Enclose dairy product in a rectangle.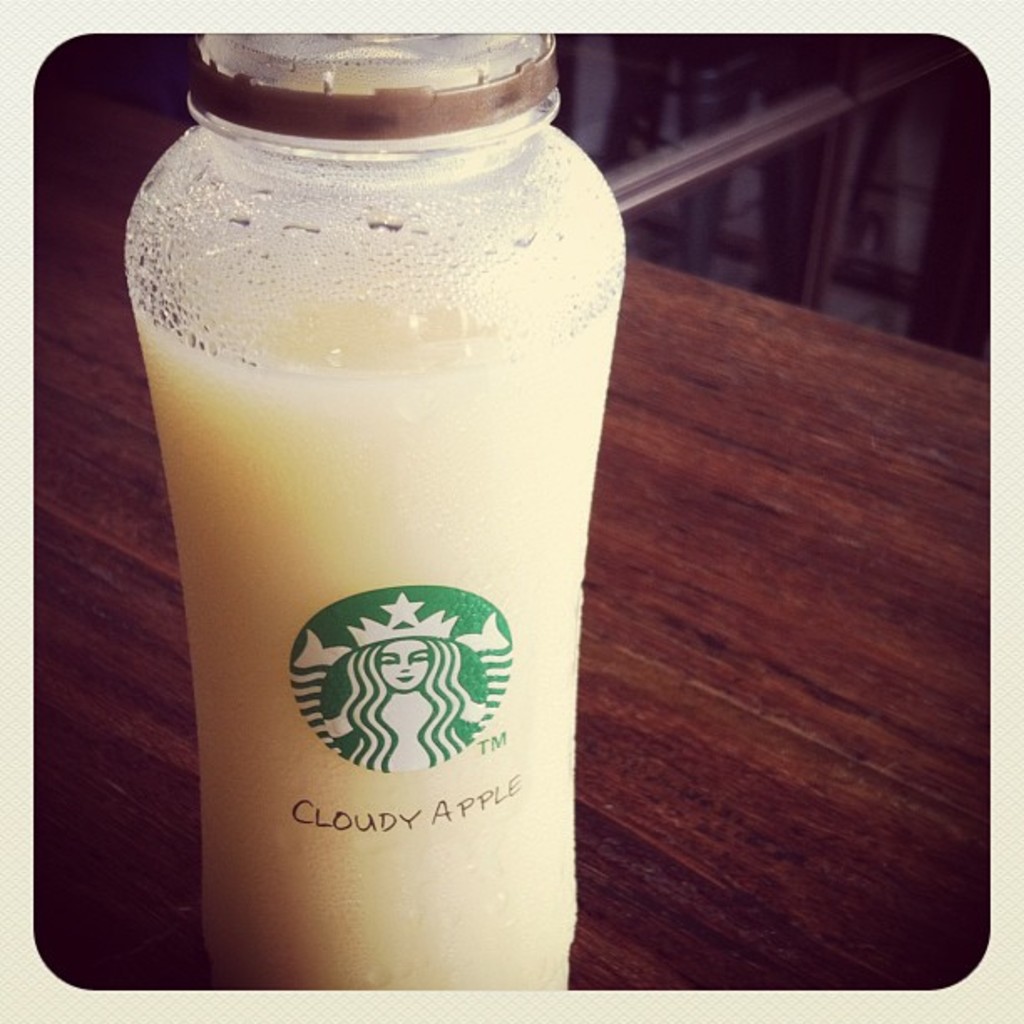
box(129, 273, 622, 997).
